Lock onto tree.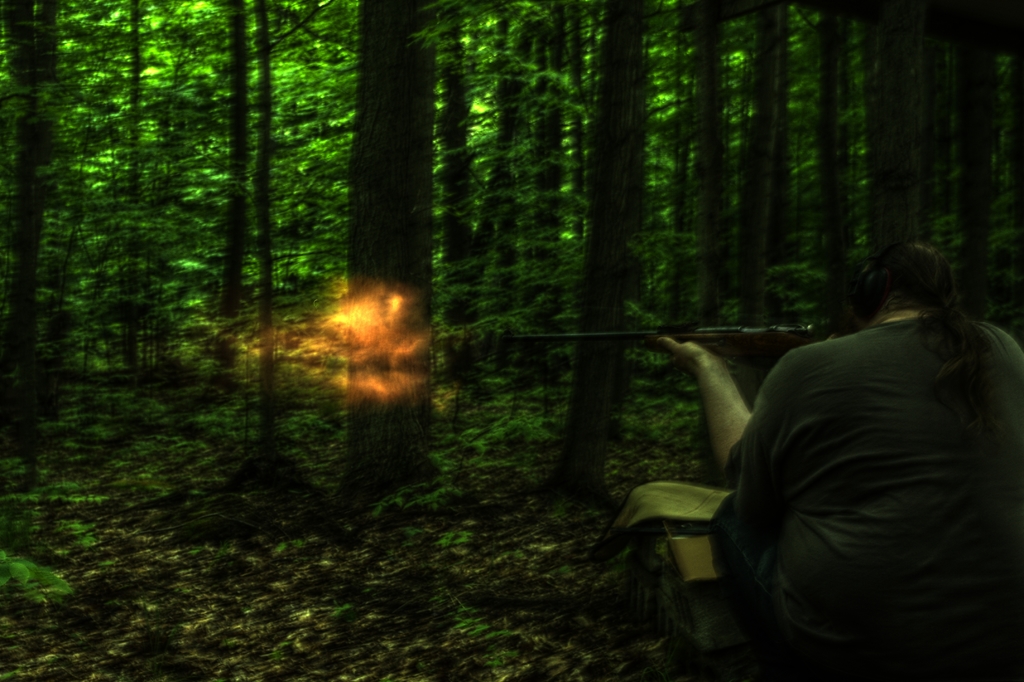
Locked: (x1=524, y1=0, x2=1012, y2=510).
